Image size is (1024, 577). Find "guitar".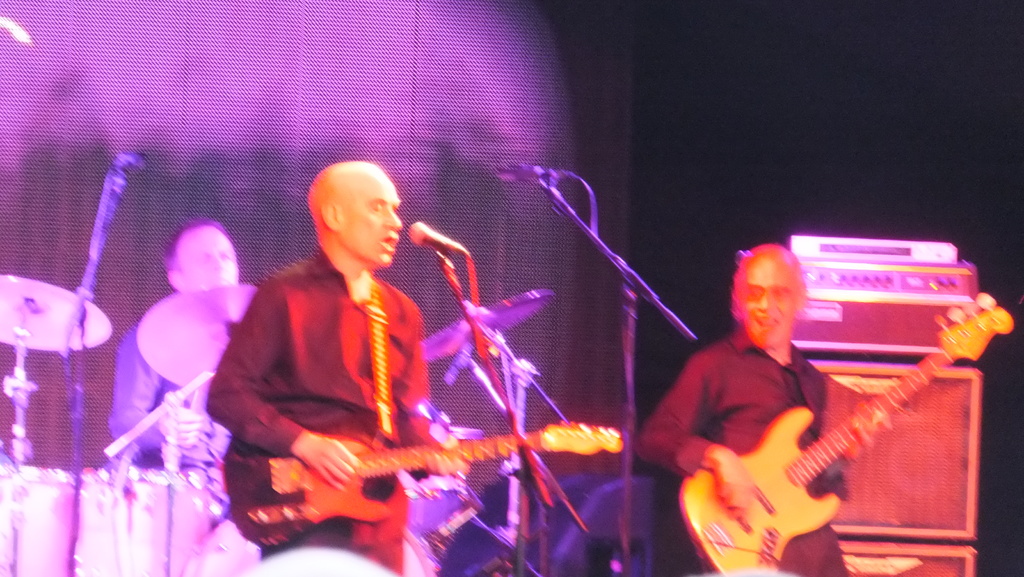
left=652, top=311, right=1001, bottom=576.
